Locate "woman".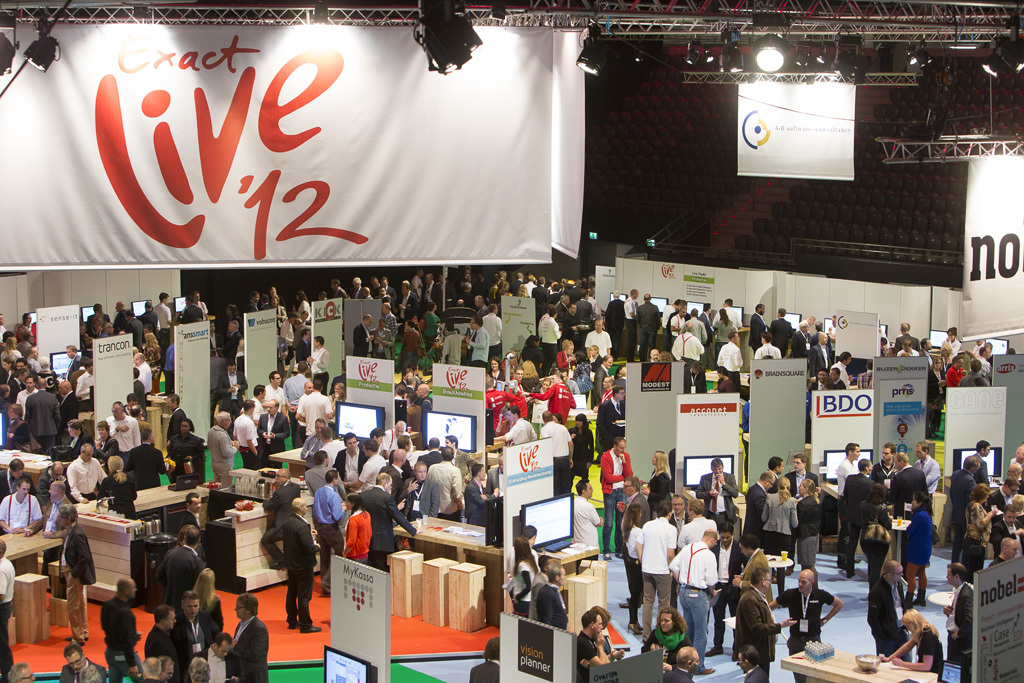
Bounding box: <box>625,503,644,632</box>.
